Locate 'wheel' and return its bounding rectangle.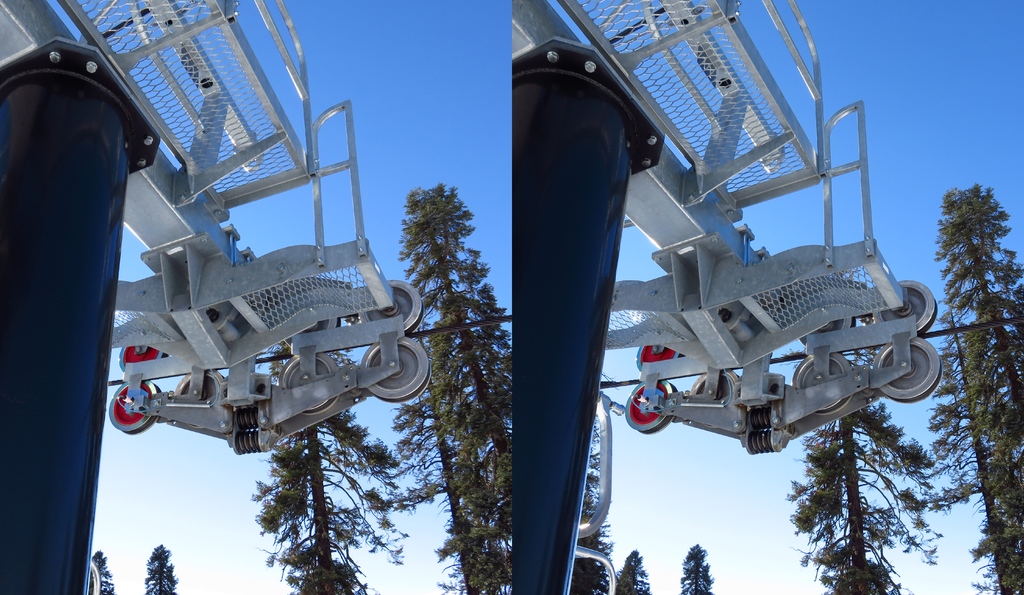
box=[794, 315, 855, 345].
